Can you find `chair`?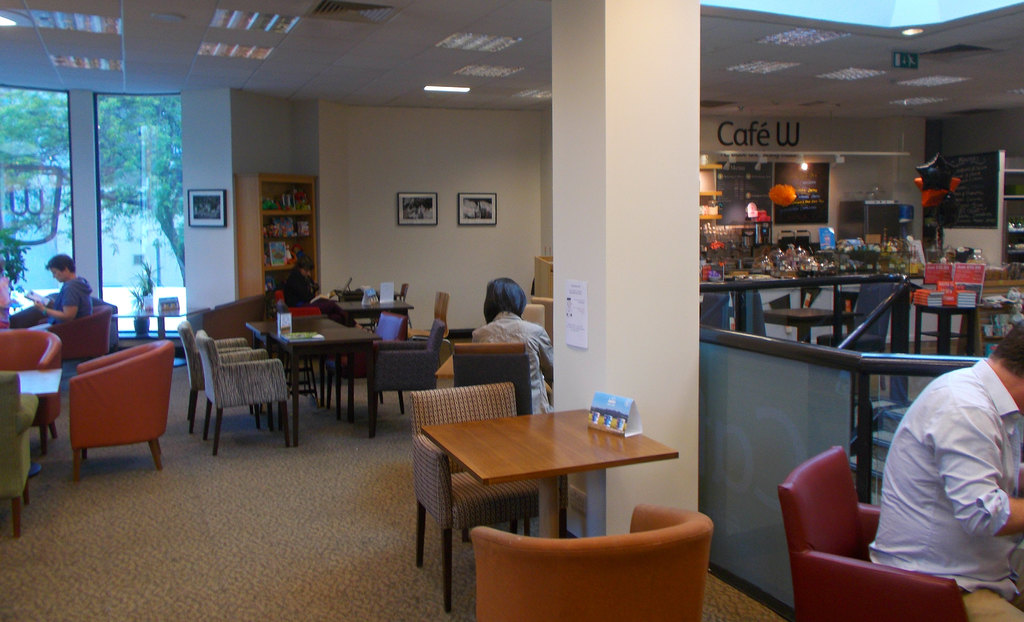
Yes, bounding box: {"left": 776, "top": 442, "right": 971, "bottom": 621}.
